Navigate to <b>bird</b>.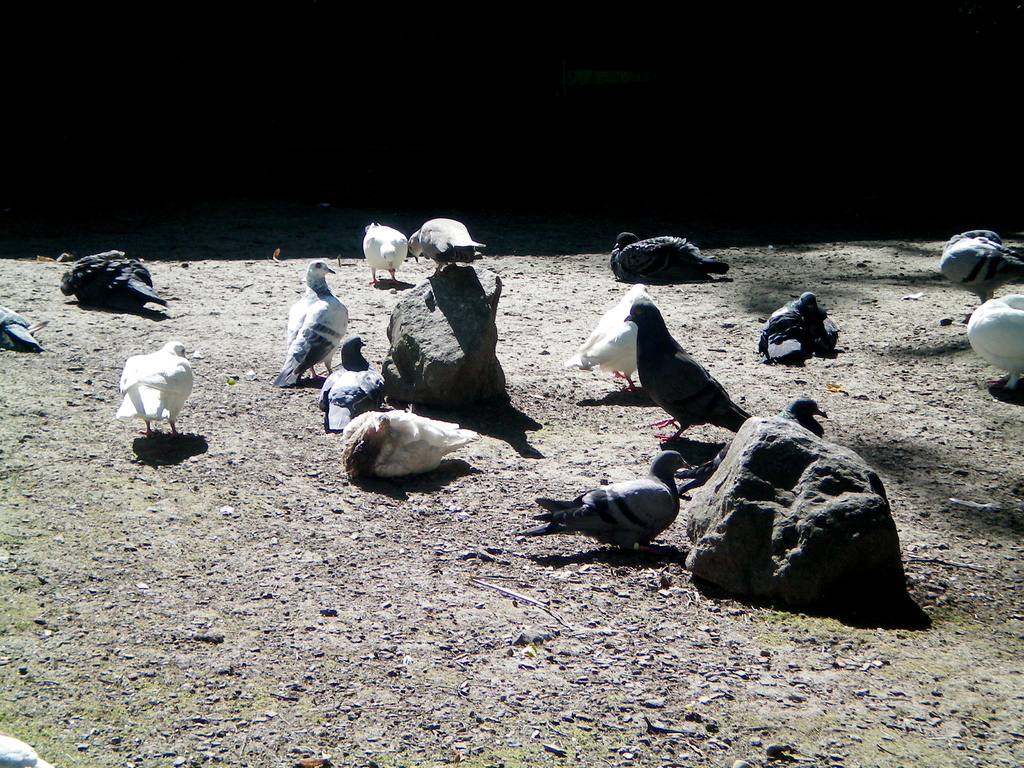
Navigation target: 57:246:166:314.
